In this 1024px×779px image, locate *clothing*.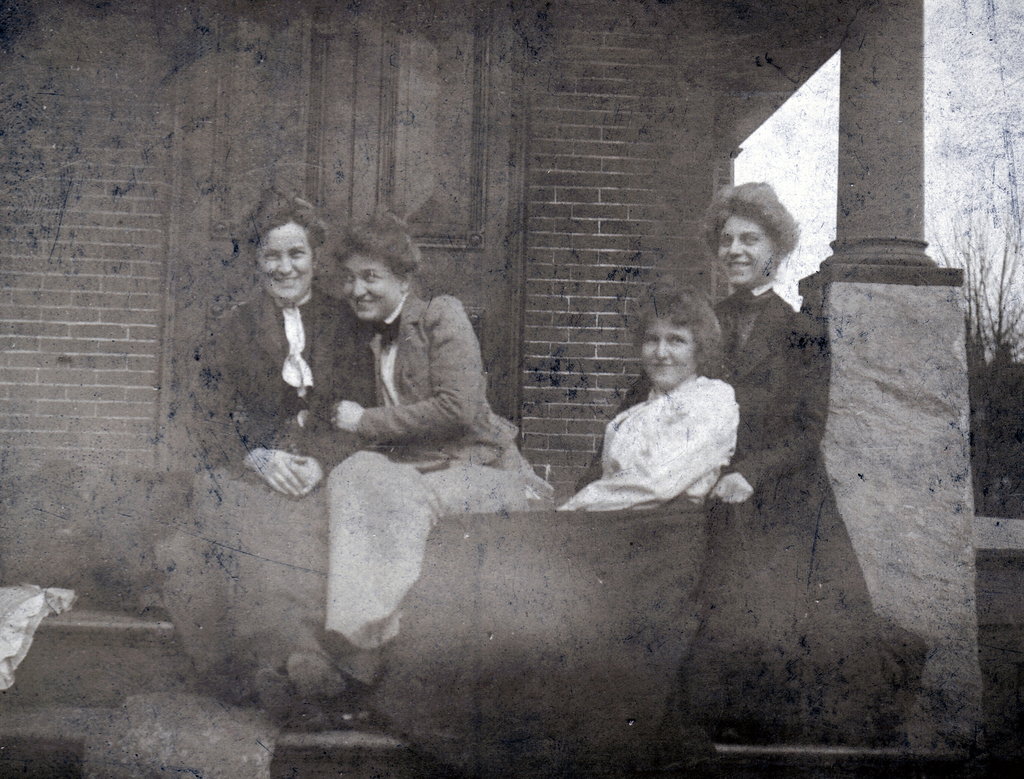
Bounding box: pyautogui.locateOnScreen(374, 354, 738, 778).
